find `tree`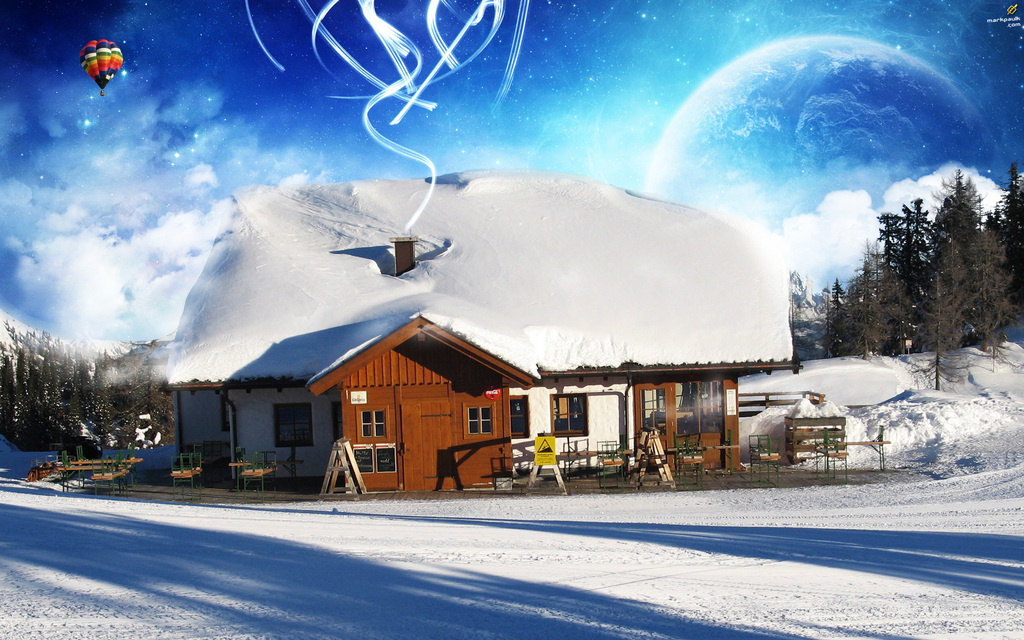
bbox=(782, 263, 840, 362)
